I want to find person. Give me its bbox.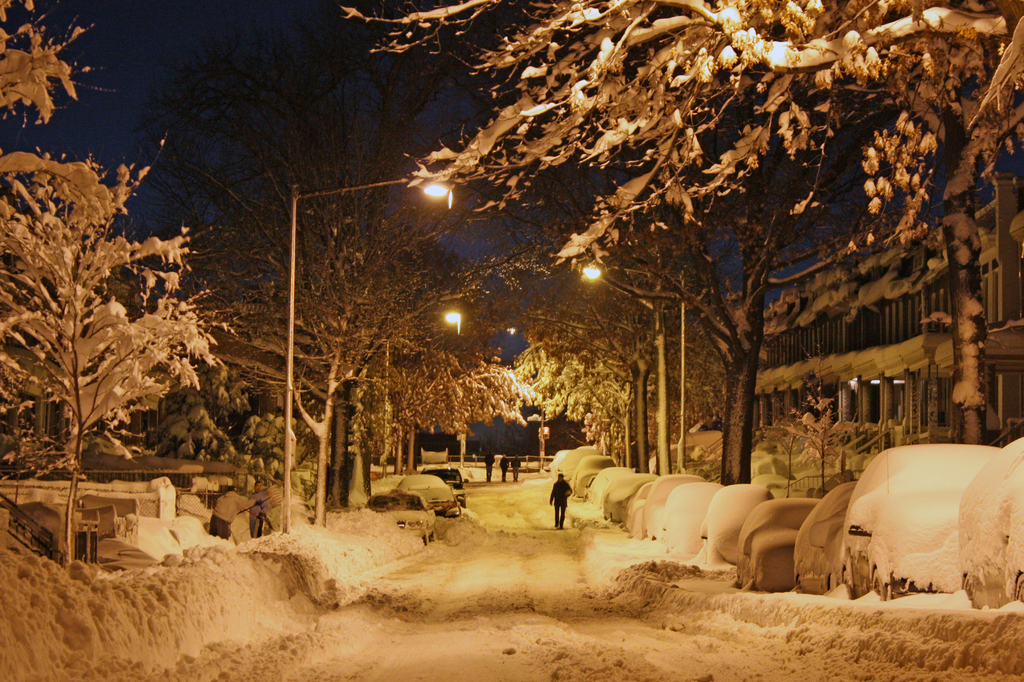
(left=208, top=486, right=241, bottom=539).
